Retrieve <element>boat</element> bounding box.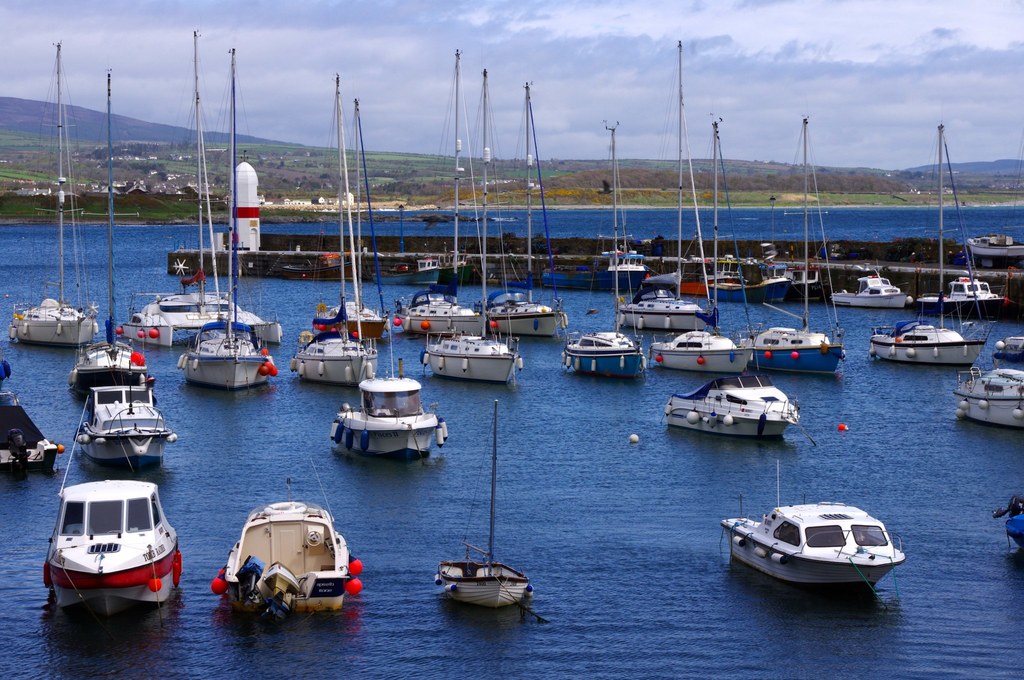
Bounding box: (868,104,988,369).
